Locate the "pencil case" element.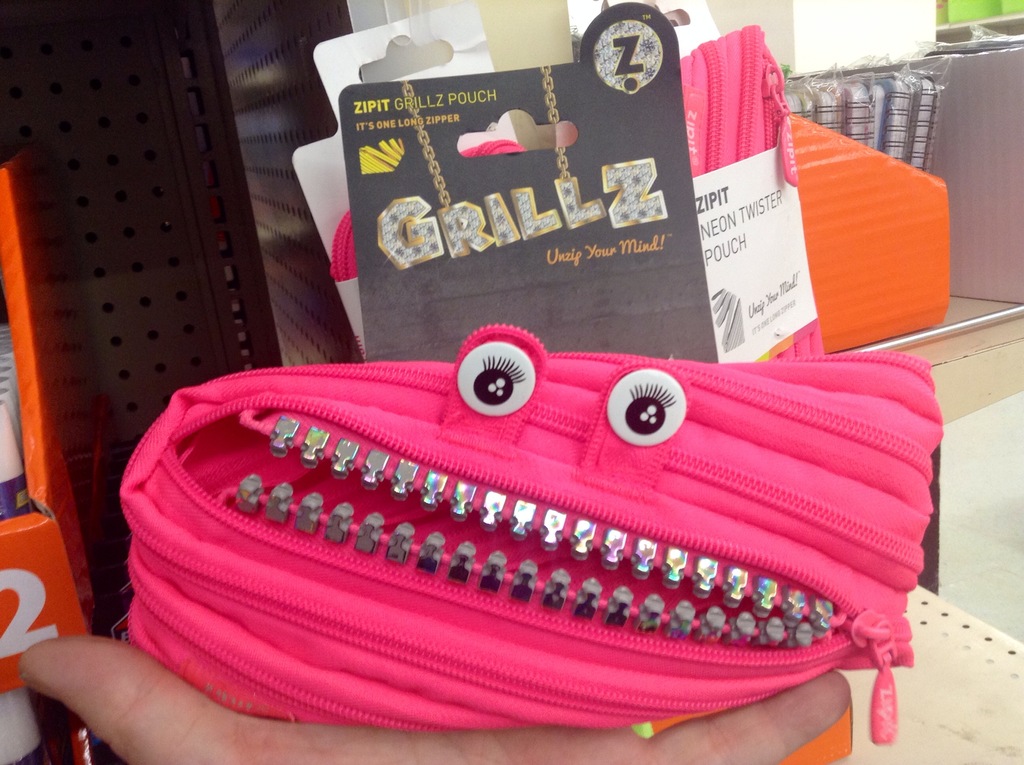
Element bbox: bbox=(323, 21, 823, 355).
